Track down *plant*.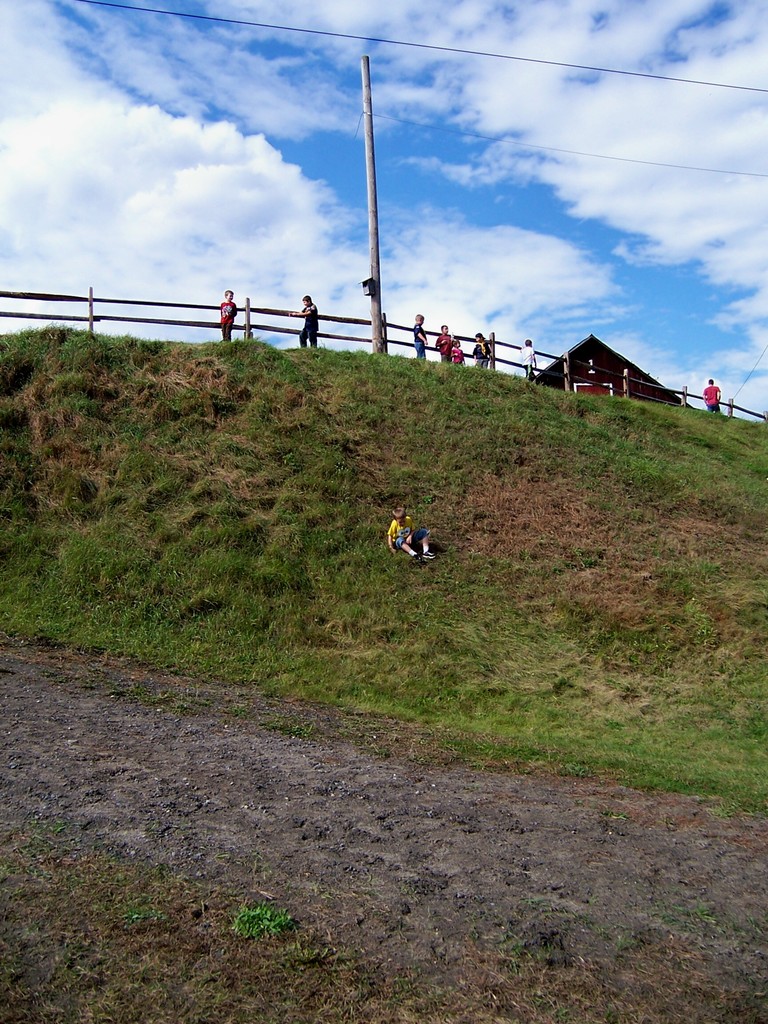
Tracked to <box>555,1004,571,1023</box>.
